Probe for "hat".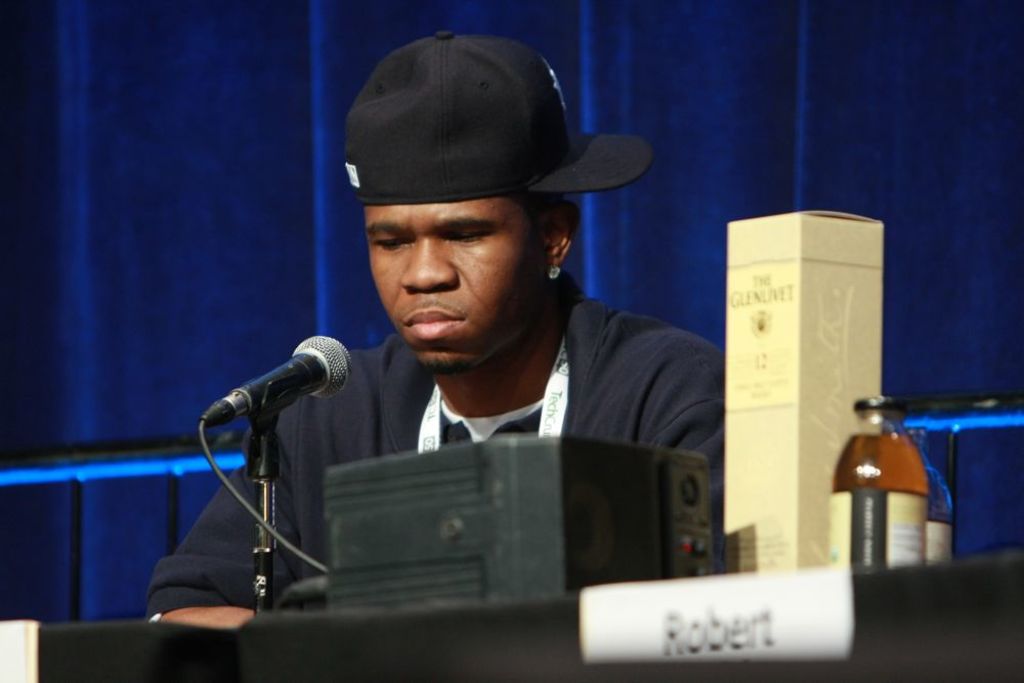
Probe result: <bbox>343, 32, 650, 205</bbox>.
